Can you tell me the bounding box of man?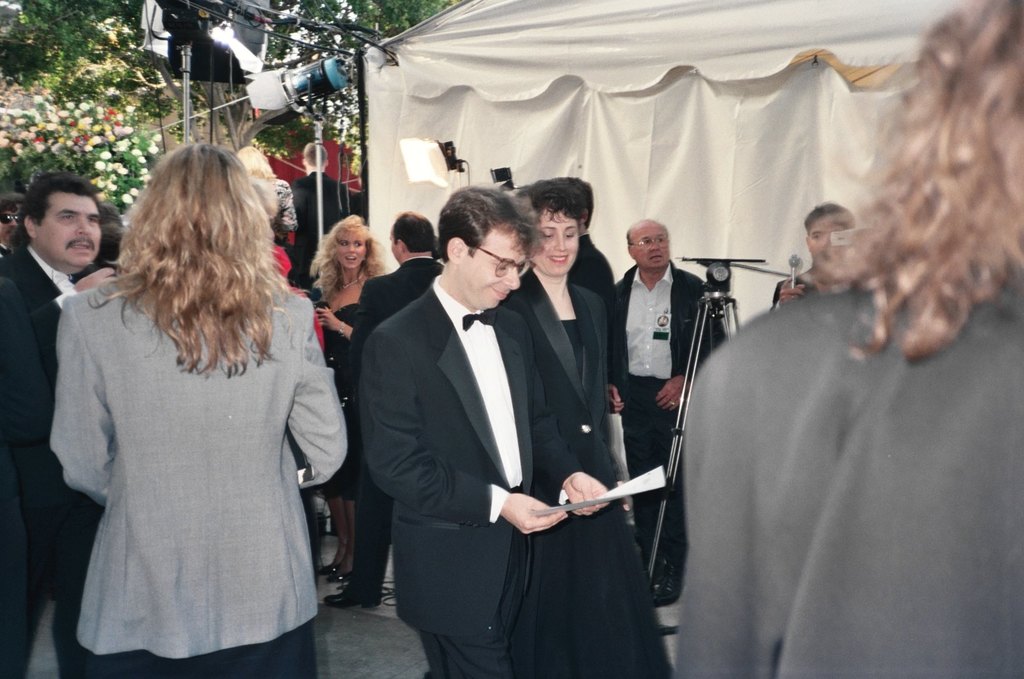
x1=0, y1=175, x2=116, y2=678.
